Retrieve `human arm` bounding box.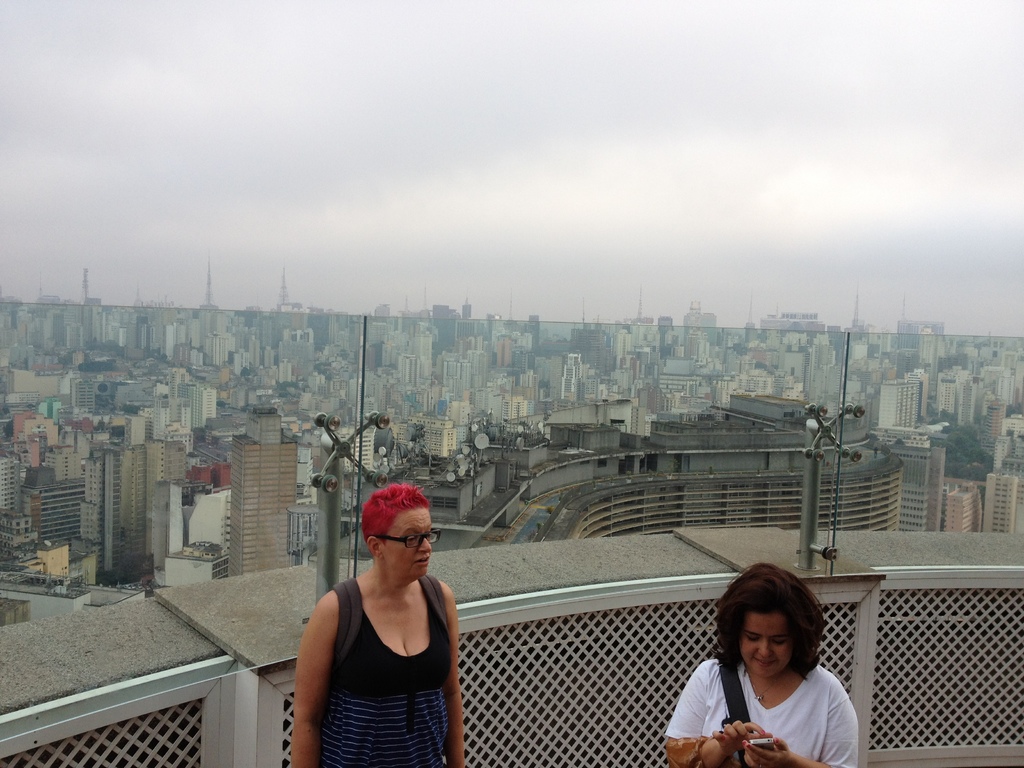
Bounding box: box=[739, 680, 863, 767].
